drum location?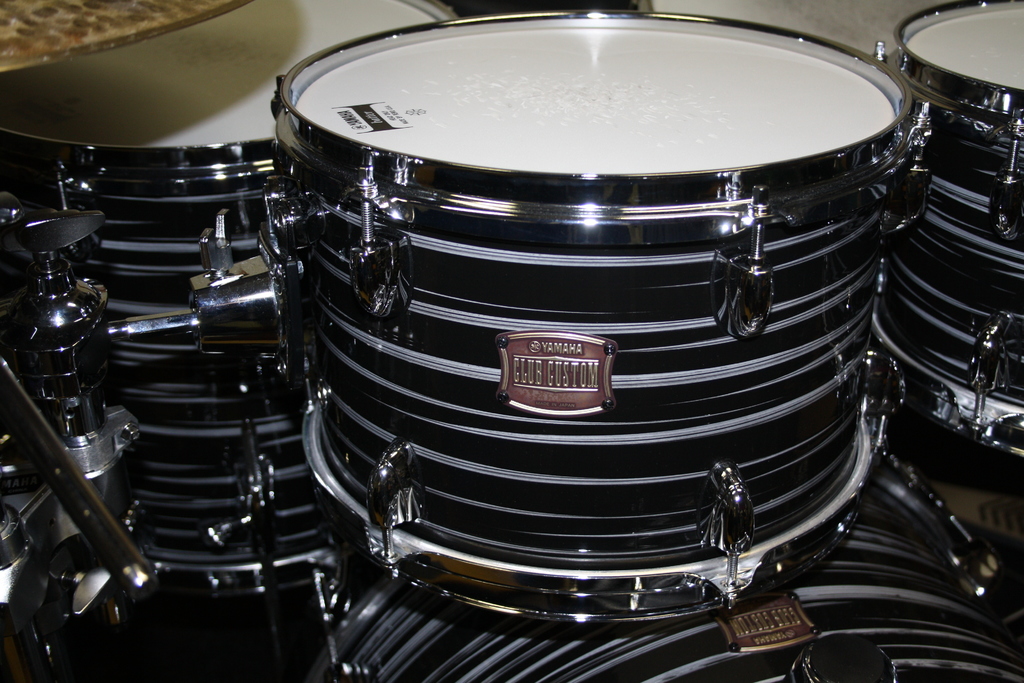
[left=271, top=10, right=937, bottom=620]
